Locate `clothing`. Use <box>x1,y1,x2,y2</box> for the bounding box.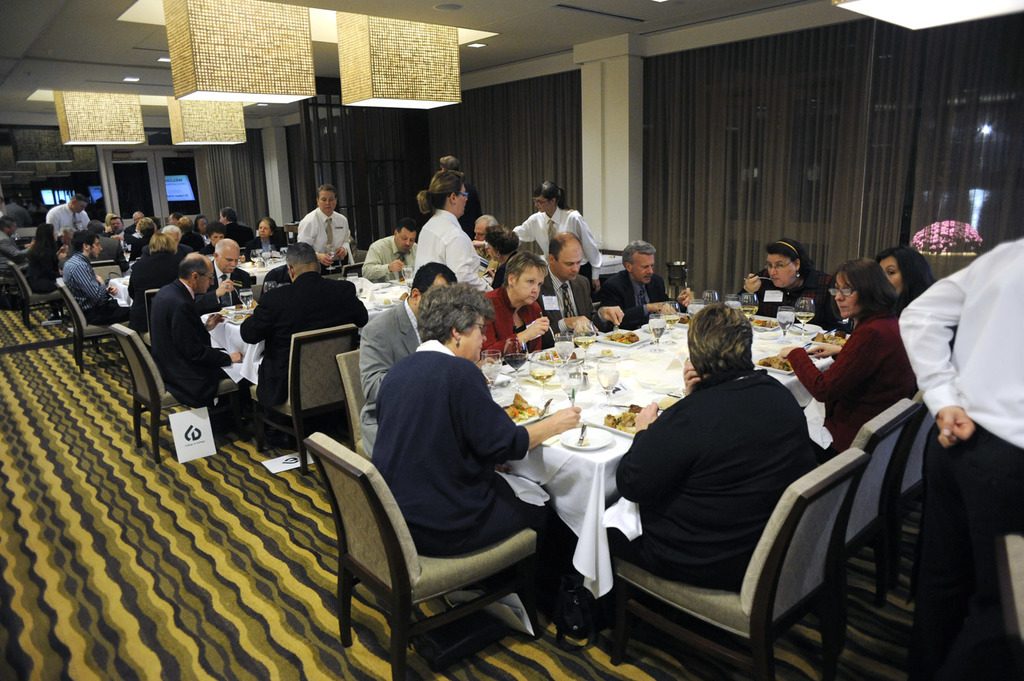
<box>0,227,27,270</box>.
